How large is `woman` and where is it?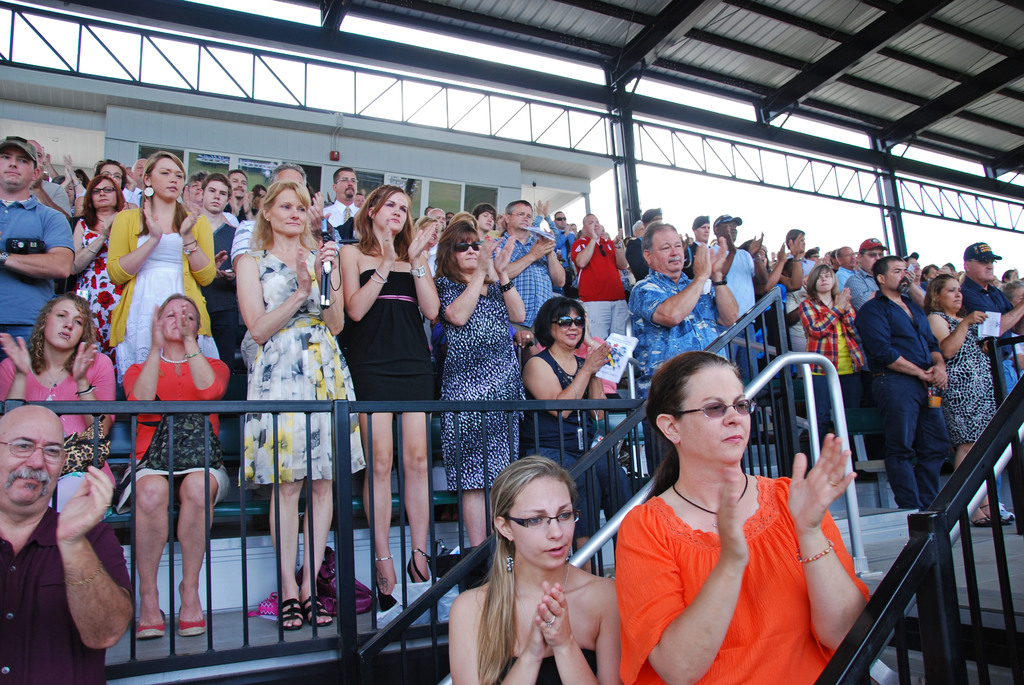
Bounding box: left=473, top=201, right=496, bottom=246.
